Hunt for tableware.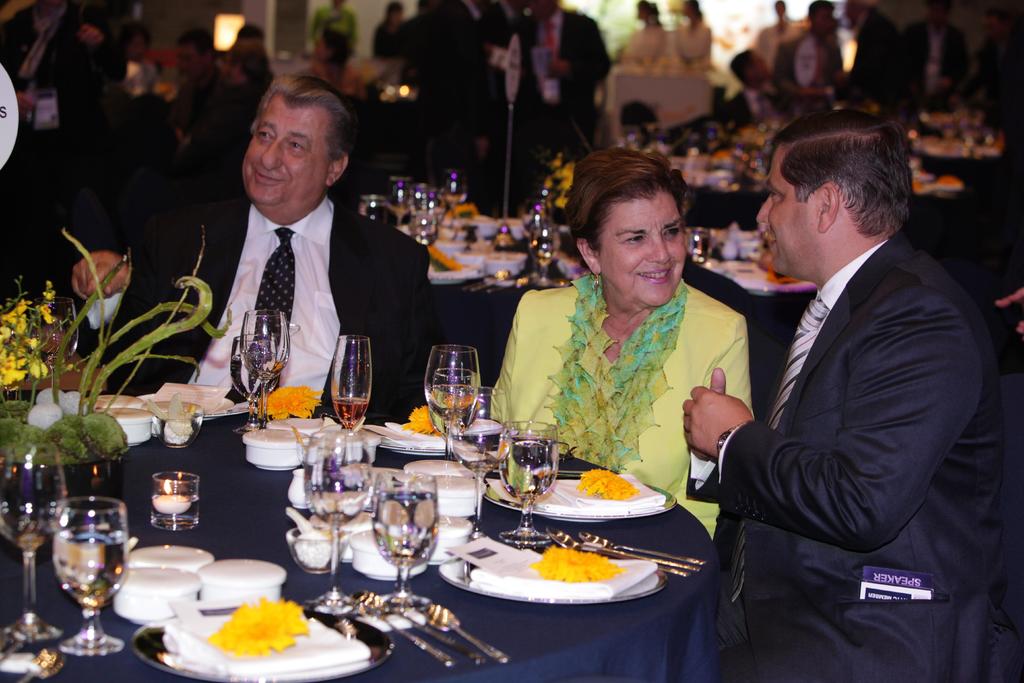
Hunted down at bbox=(232, 333, 273, 445).
